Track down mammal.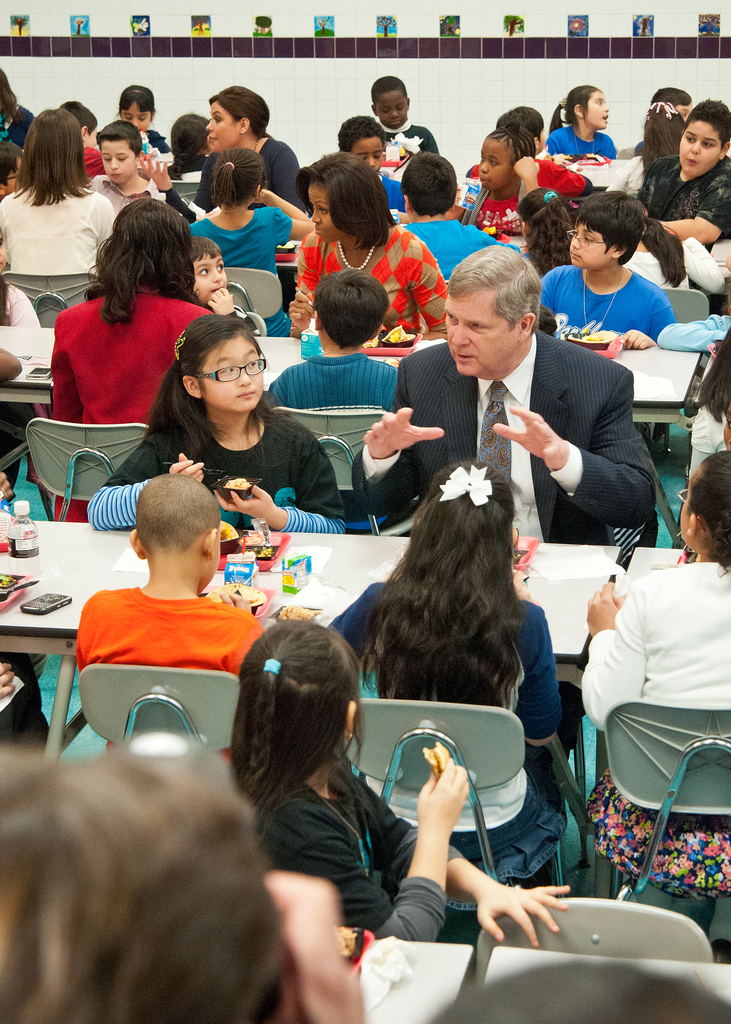
Tracked to BBox(86, 308, 348, 532).
